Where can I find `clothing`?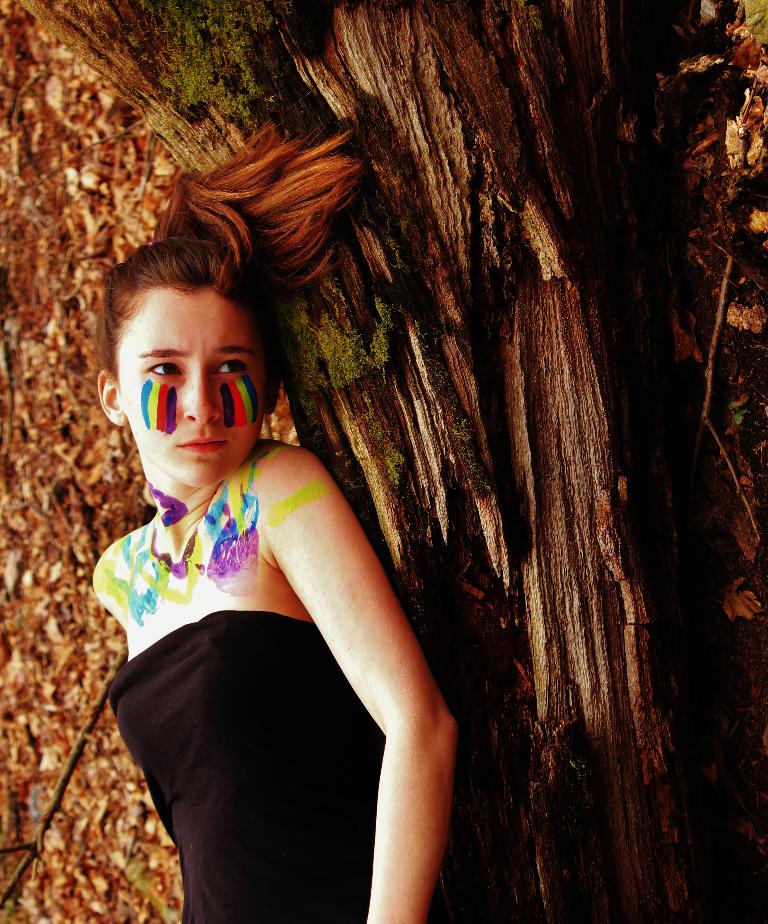
You can find it at Rect(104, 604, 387, 923).
